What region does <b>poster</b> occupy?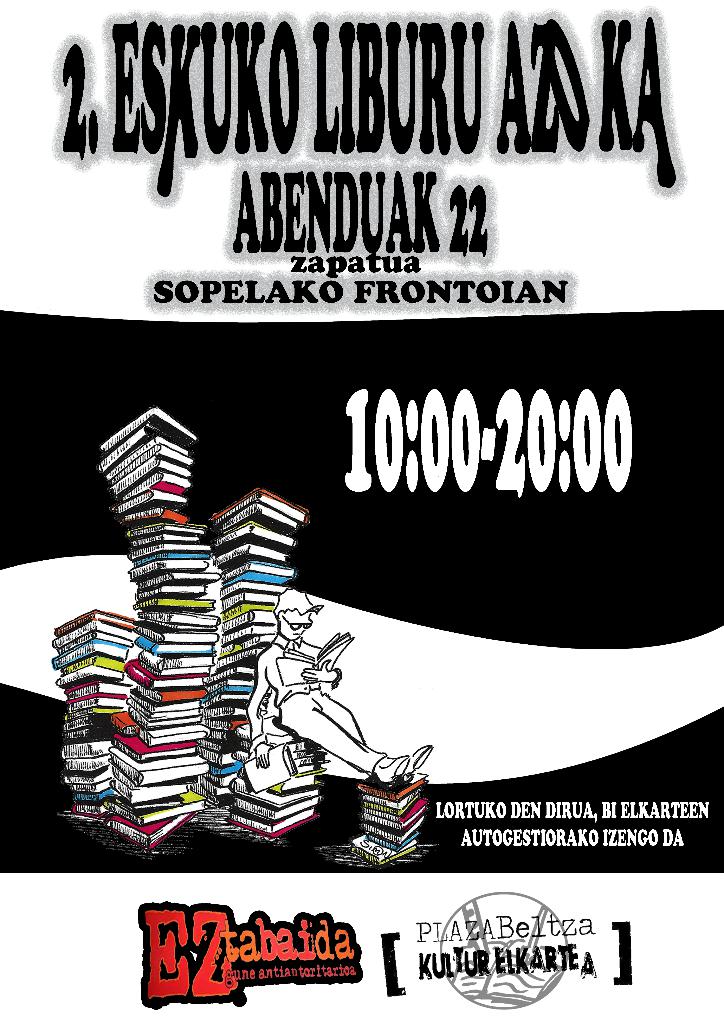
rect(0, 0, 723, 1023).
